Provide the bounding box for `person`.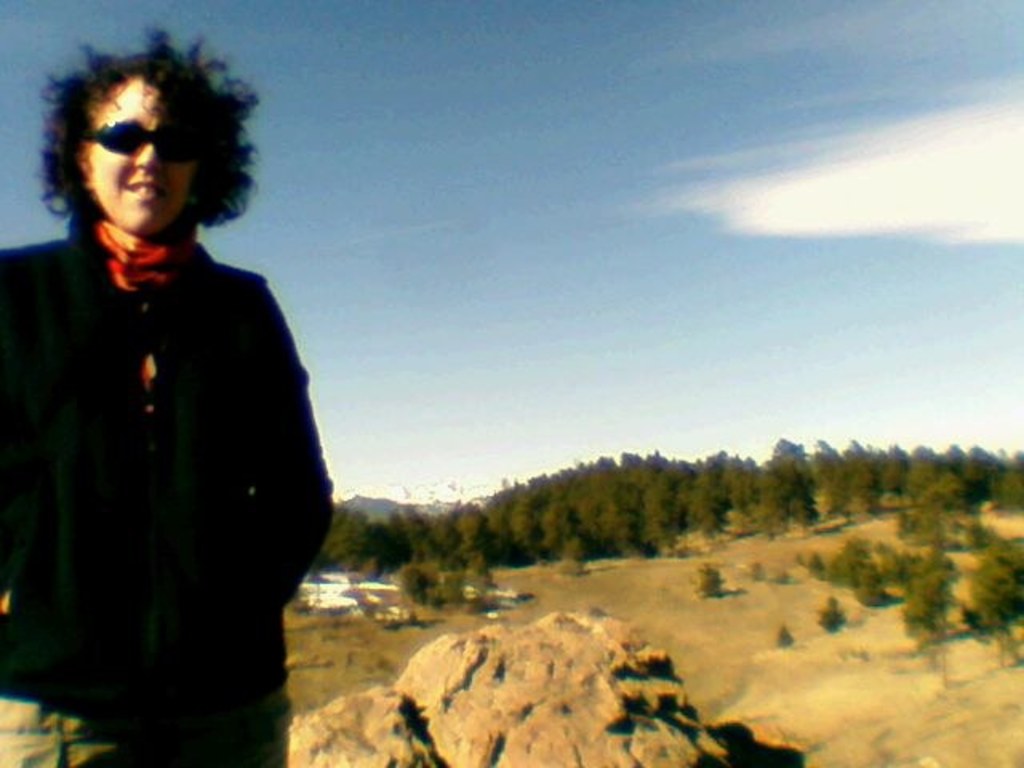
(0,18,344,766).
